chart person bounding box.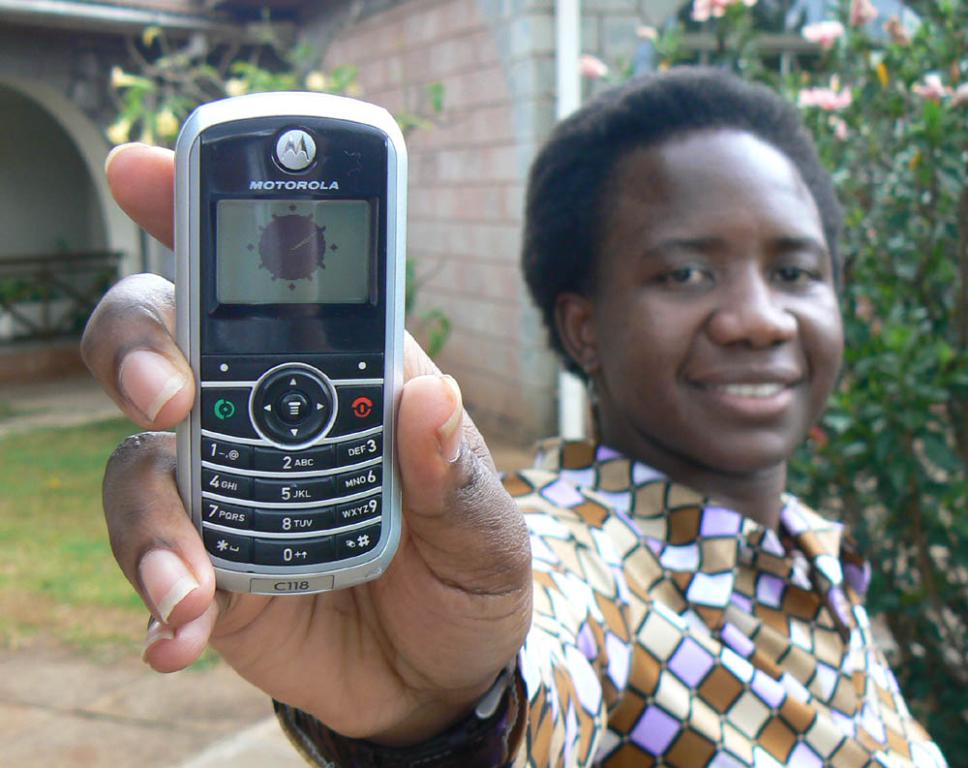
Charted: [x1=77, y1=67, x2=949, y2=767].
